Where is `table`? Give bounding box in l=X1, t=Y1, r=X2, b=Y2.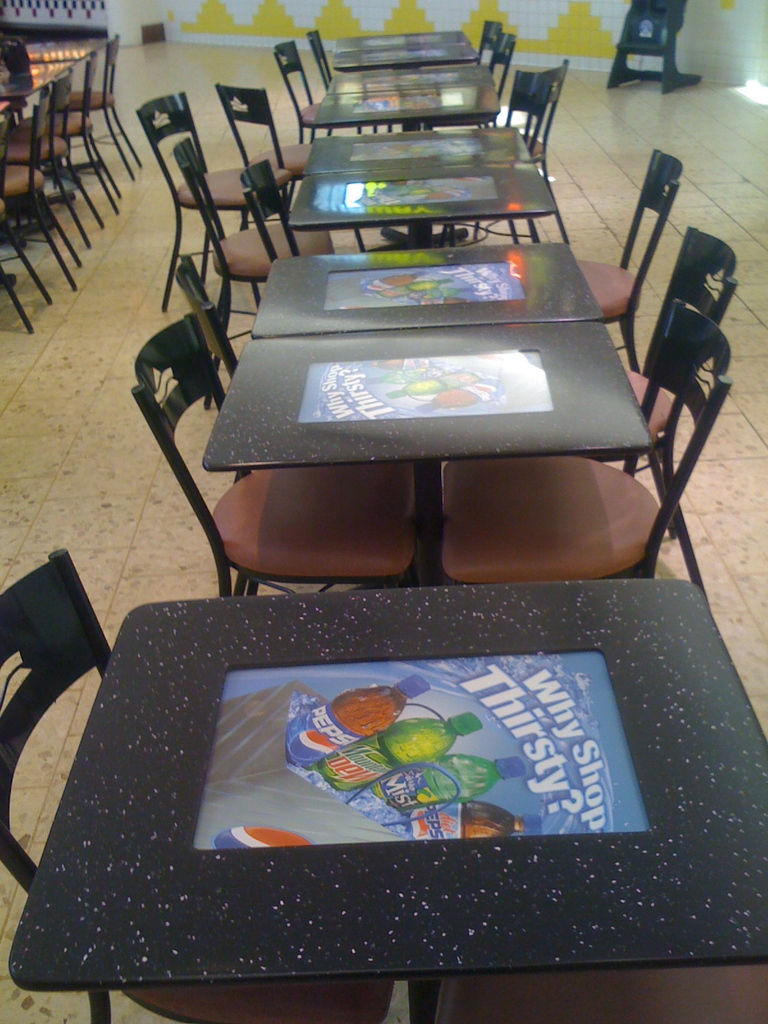
l=18, t=589, r=705, b=1000.
